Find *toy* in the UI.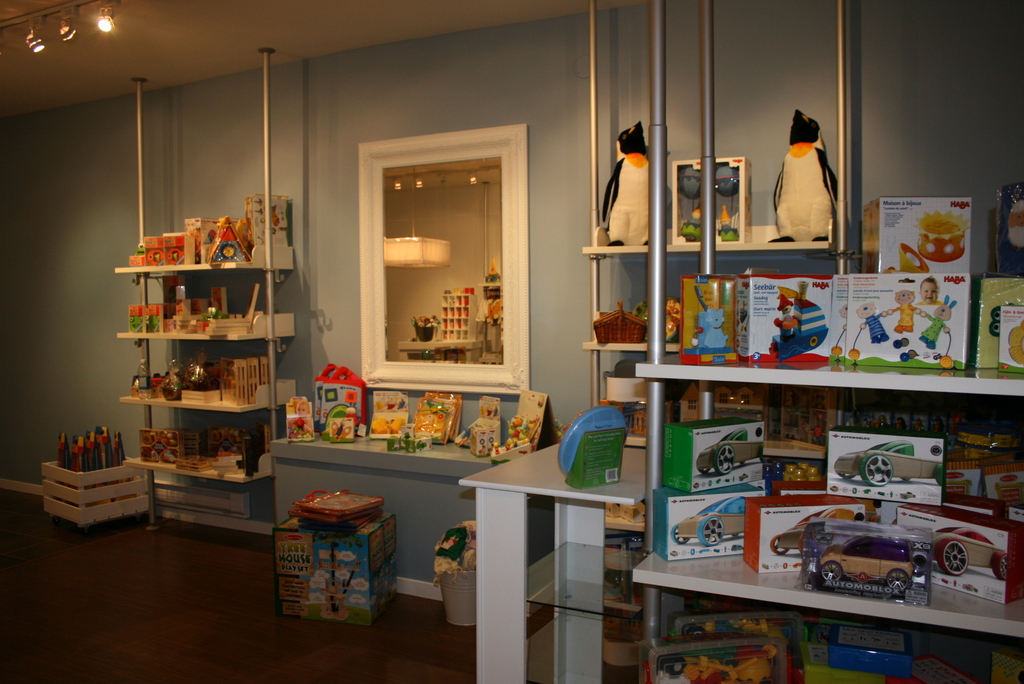
UI element at bbox(817, 532, 918, 598).
